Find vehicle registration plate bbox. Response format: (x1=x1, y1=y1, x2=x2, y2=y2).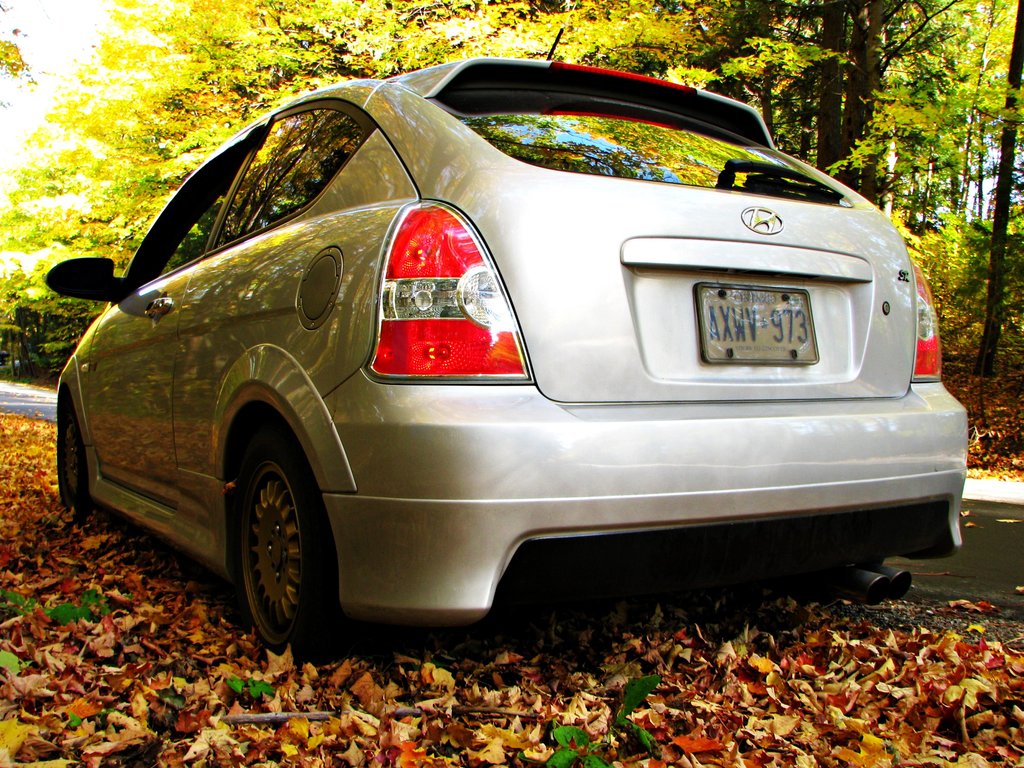
(x1=698, y1=278, x2=828, y2=365).
